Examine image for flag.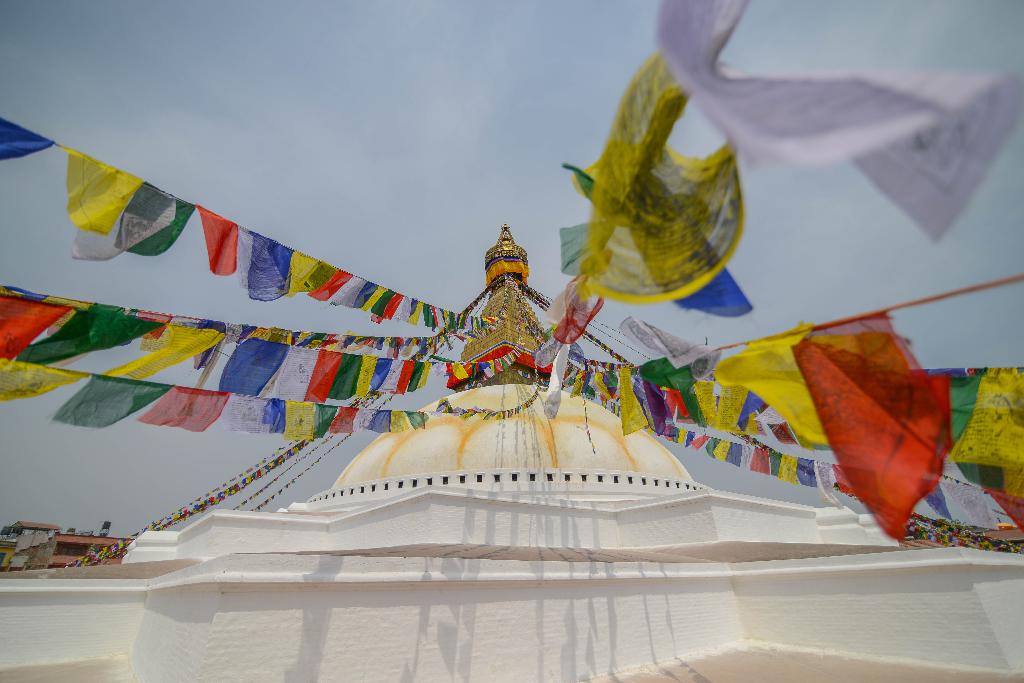
Examination result: locate(562, 165, 756, 329).
